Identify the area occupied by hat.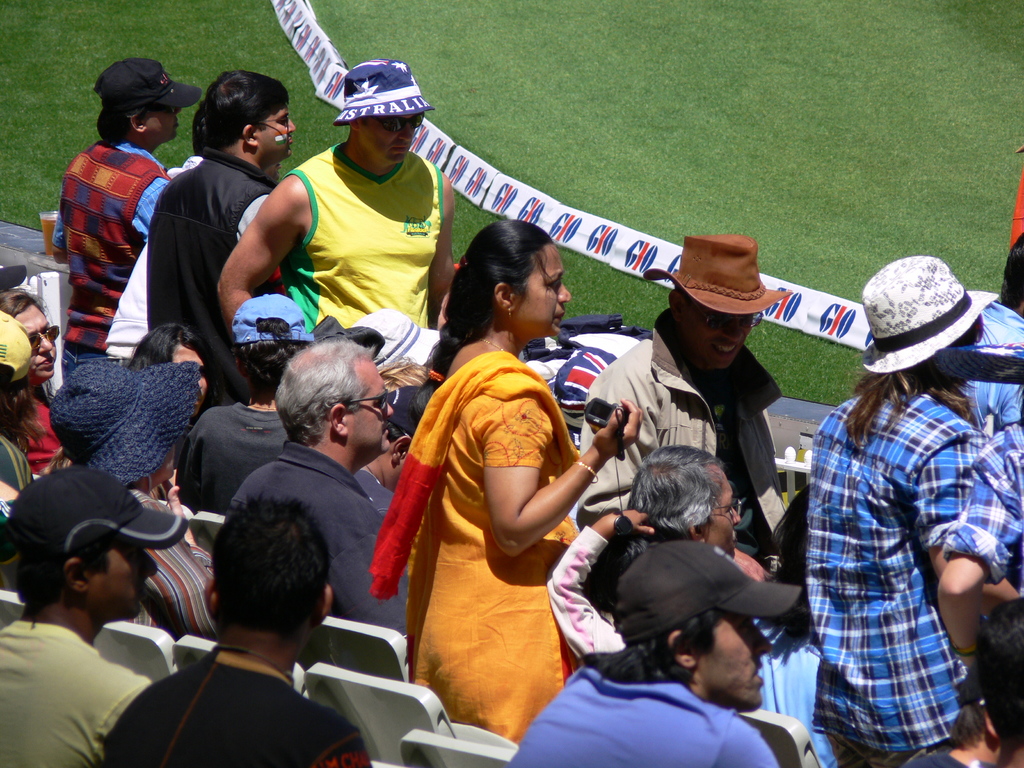
Area: l=349, t=304, r=440, b=372.
